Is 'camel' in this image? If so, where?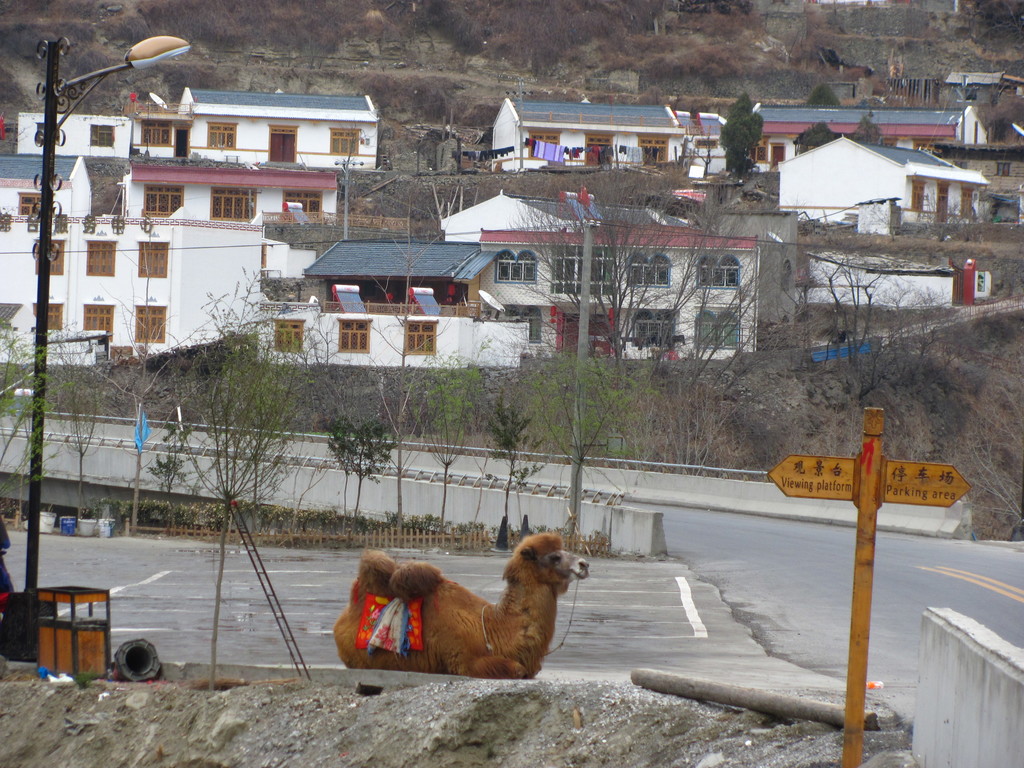
Yes, at 332, 526, 589, 680.
